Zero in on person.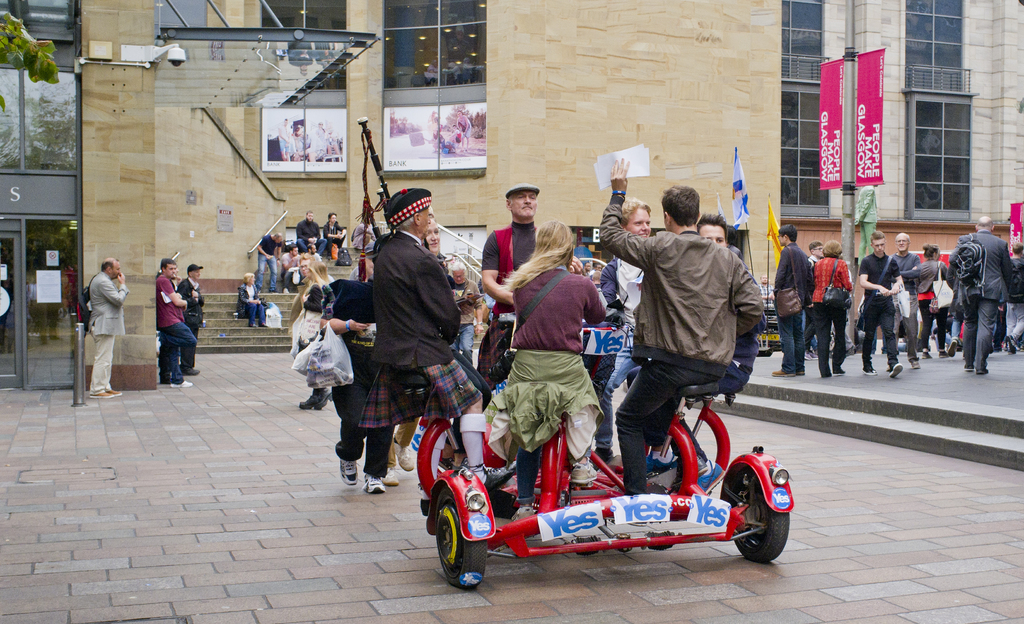
Zeroed in: 168:261:204:376.
